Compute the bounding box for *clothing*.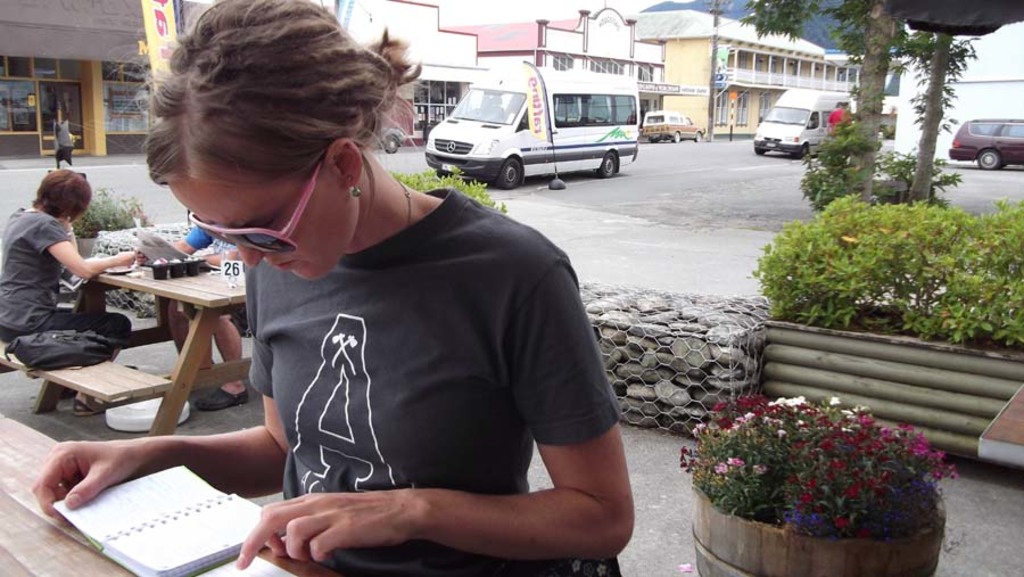
[175,219,218,255].
